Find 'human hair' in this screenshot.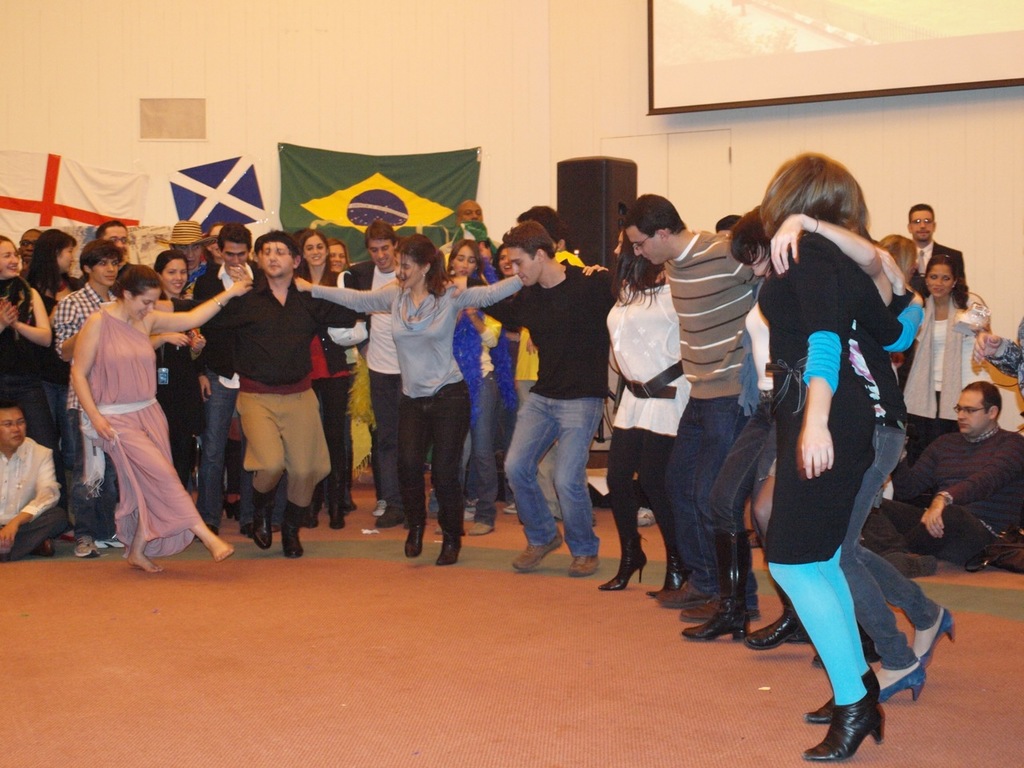
The bounding box for 'human hair' is select_region(217, 222, 253, 250).
